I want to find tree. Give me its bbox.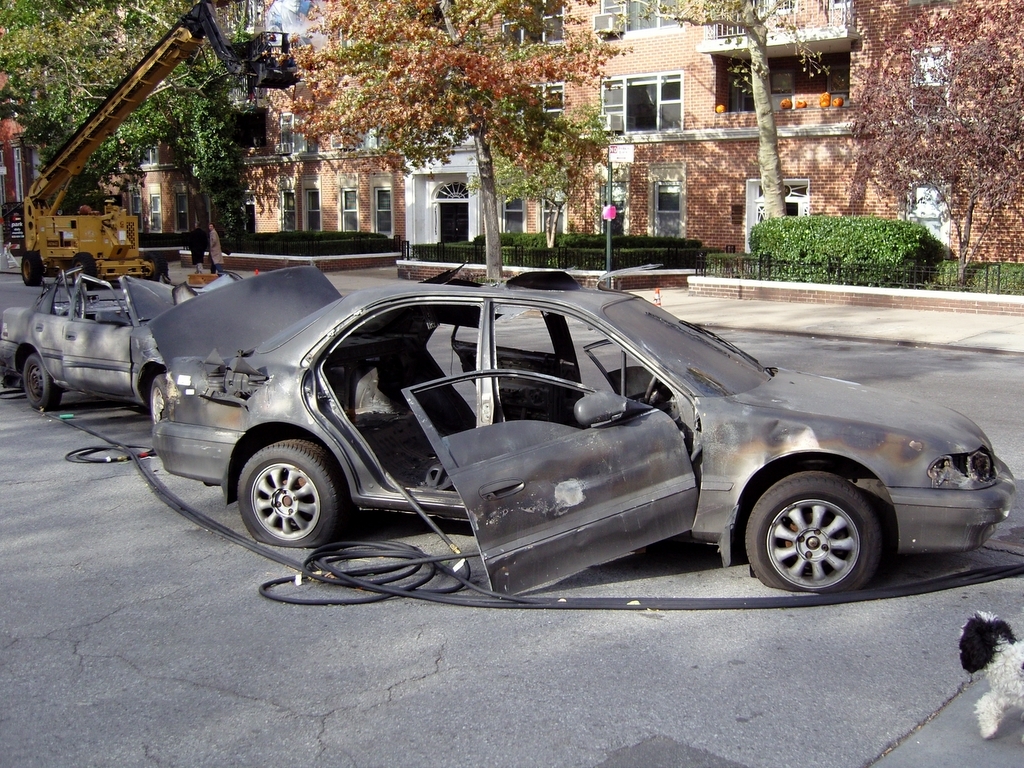
{"left": 0, "top": 0, "right": 288, "bottom": 288}.
